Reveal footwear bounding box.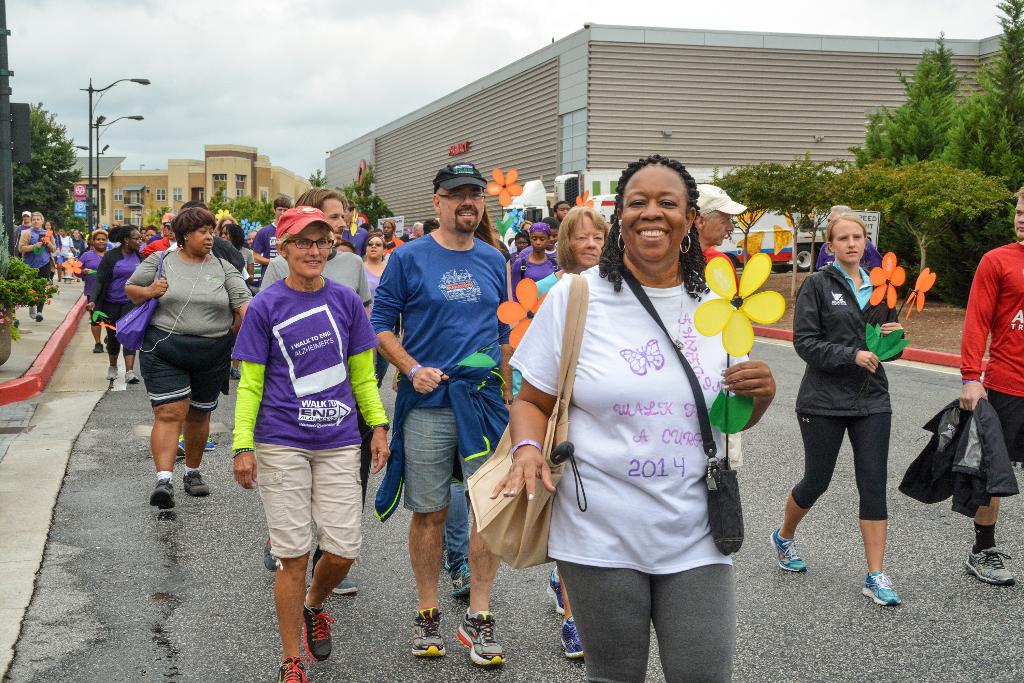
Revealed: (left=413, top=608, right=448, bottom=659).
